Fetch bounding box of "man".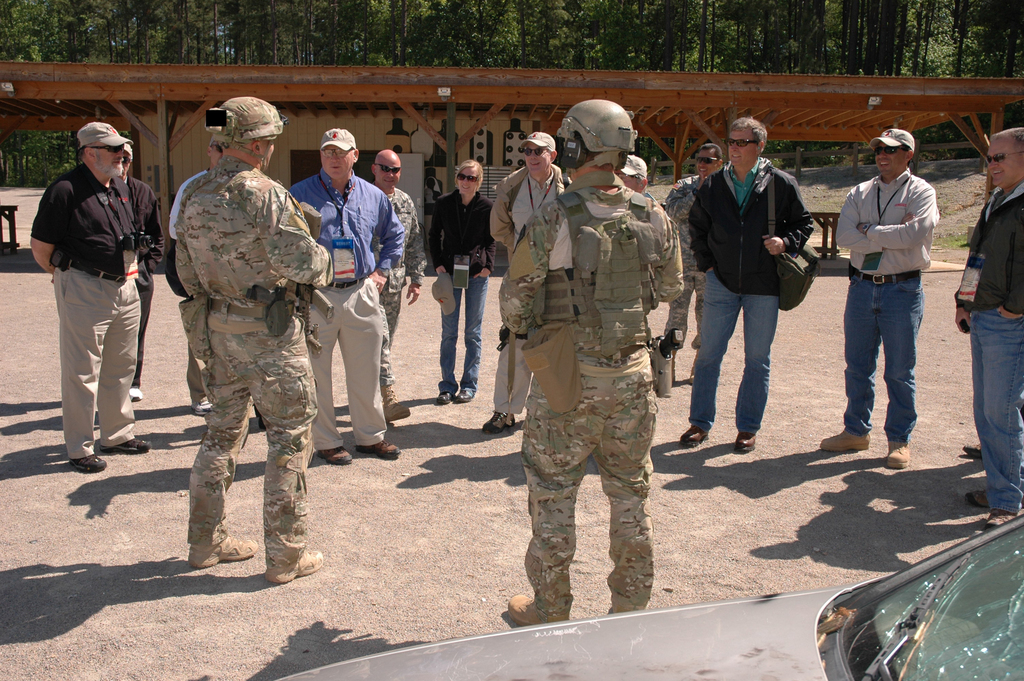
Bbox: (left=24, top=113, right=157, bottom=479).
